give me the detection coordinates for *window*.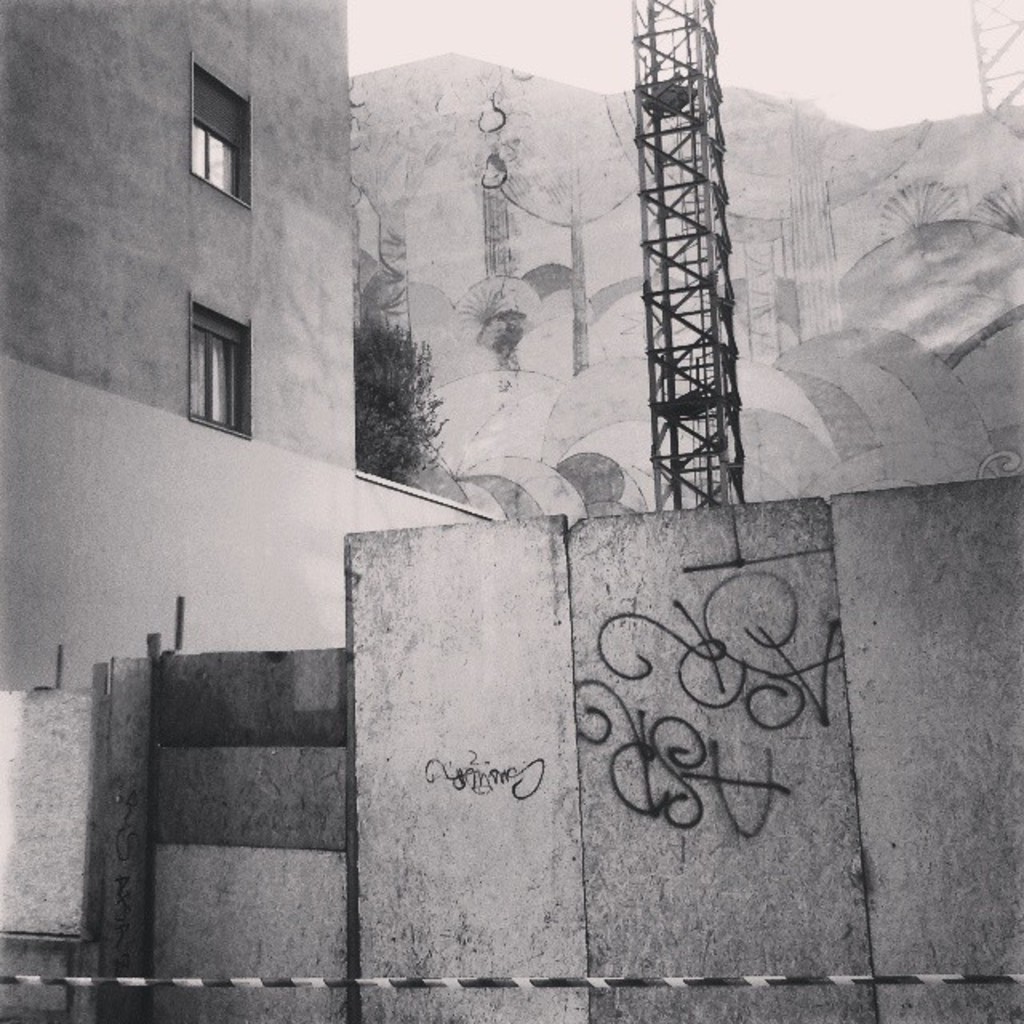
{"left": 186, "top": 54, "right": 243, "bottom": 202}.
